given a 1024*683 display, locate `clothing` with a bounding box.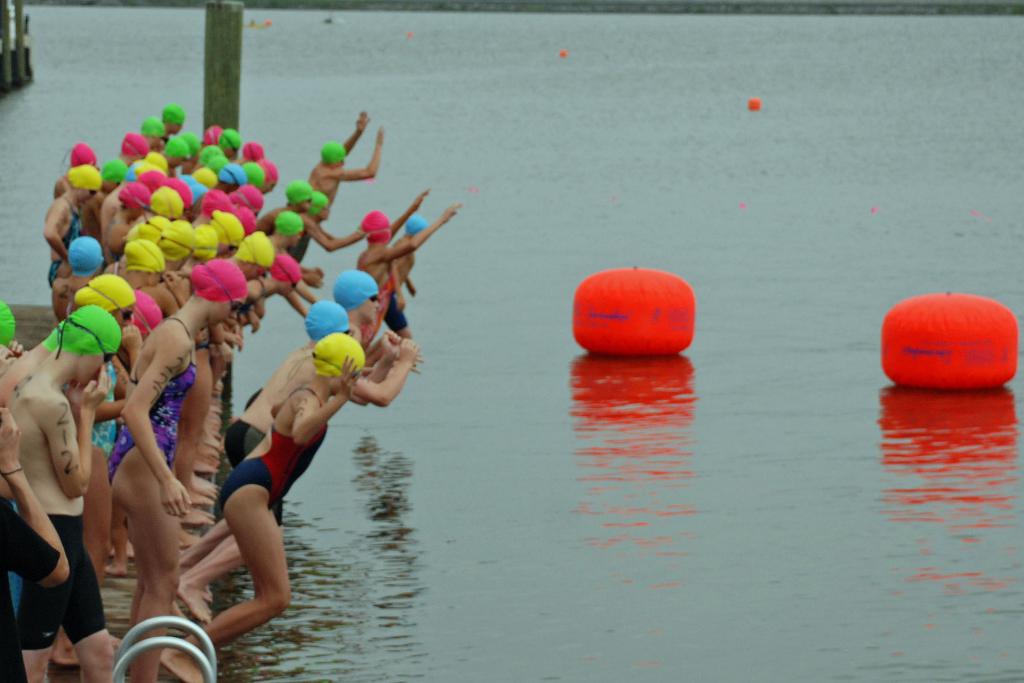
Located: 175/149/281/233.
